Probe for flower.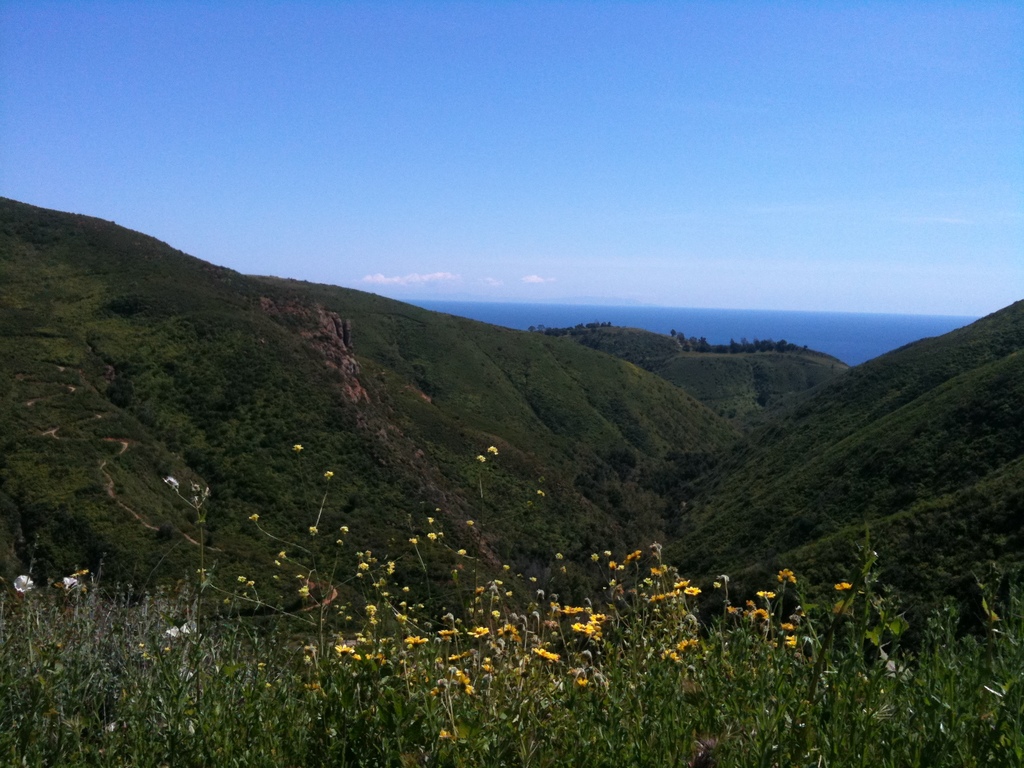
Probe result: <region>102, 719, 117, 735</region>.
